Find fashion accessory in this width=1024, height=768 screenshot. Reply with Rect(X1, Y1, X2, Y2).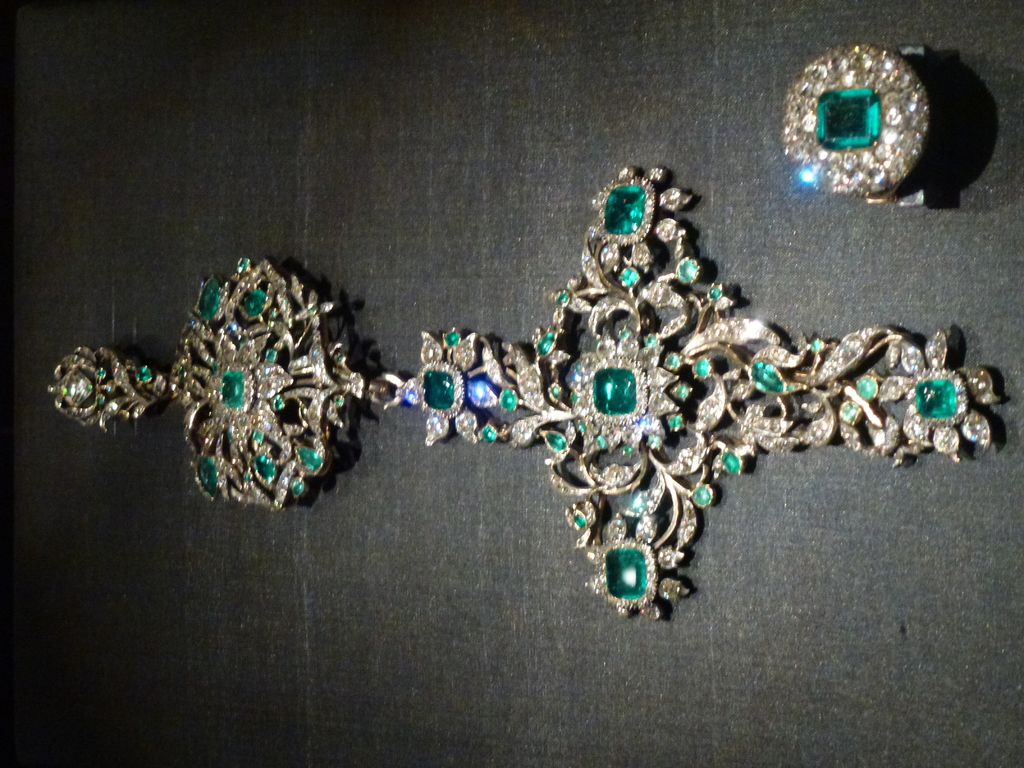
Rect(45, 161, 1017, 622).
